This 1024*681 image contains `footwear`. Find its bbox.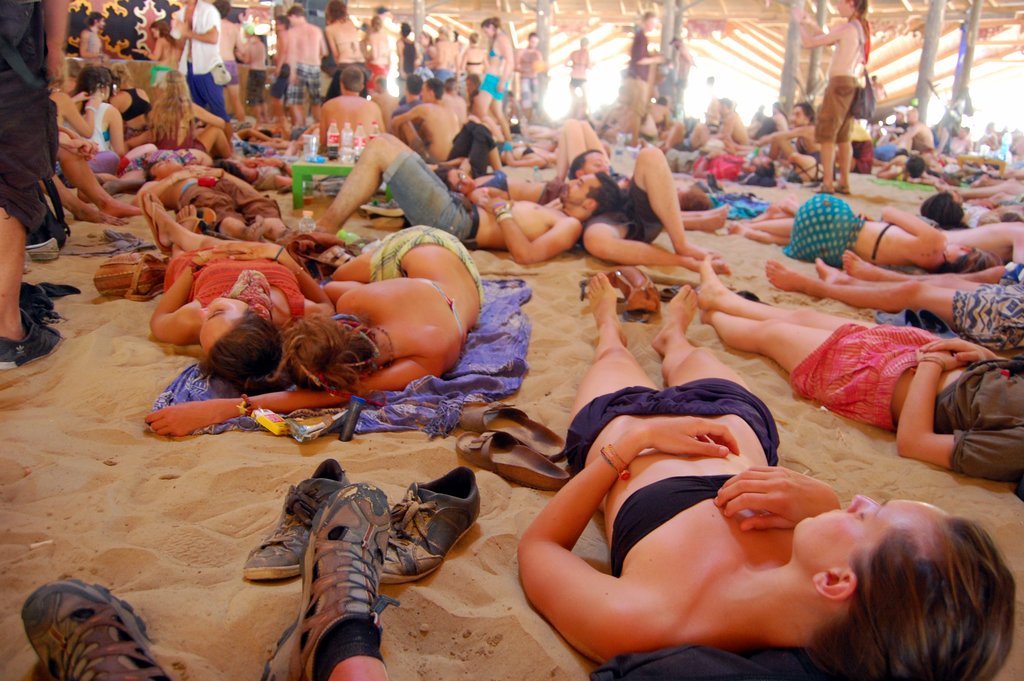
detection(452, 430, 568, 491).
